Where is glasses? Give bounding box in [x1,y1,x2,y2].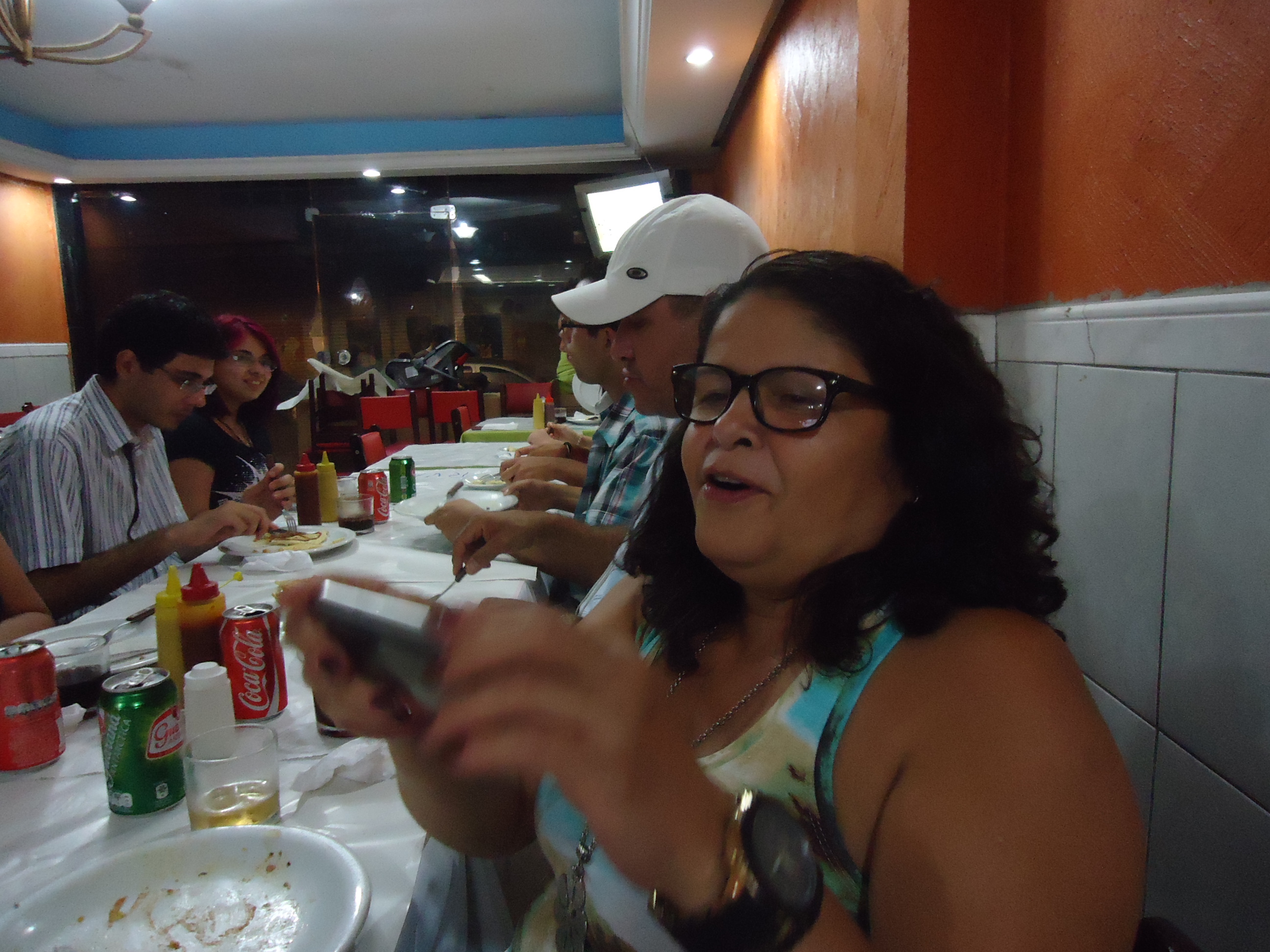
[341,179,440,218].
